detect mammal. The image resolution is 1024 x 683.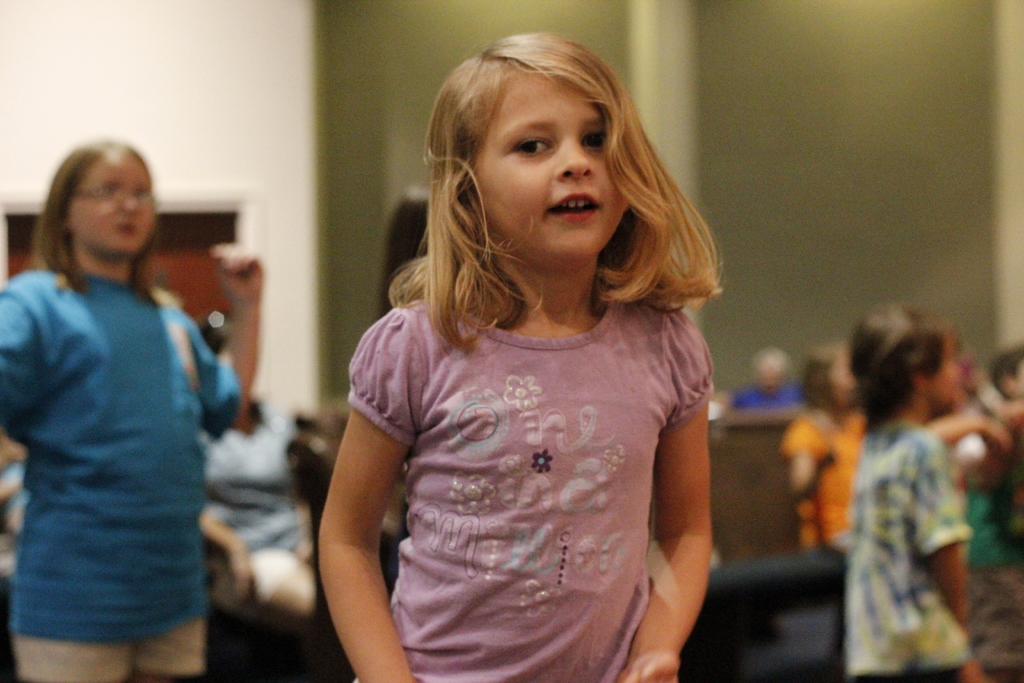
left=985, top=342, right=1023, bottom=488.
